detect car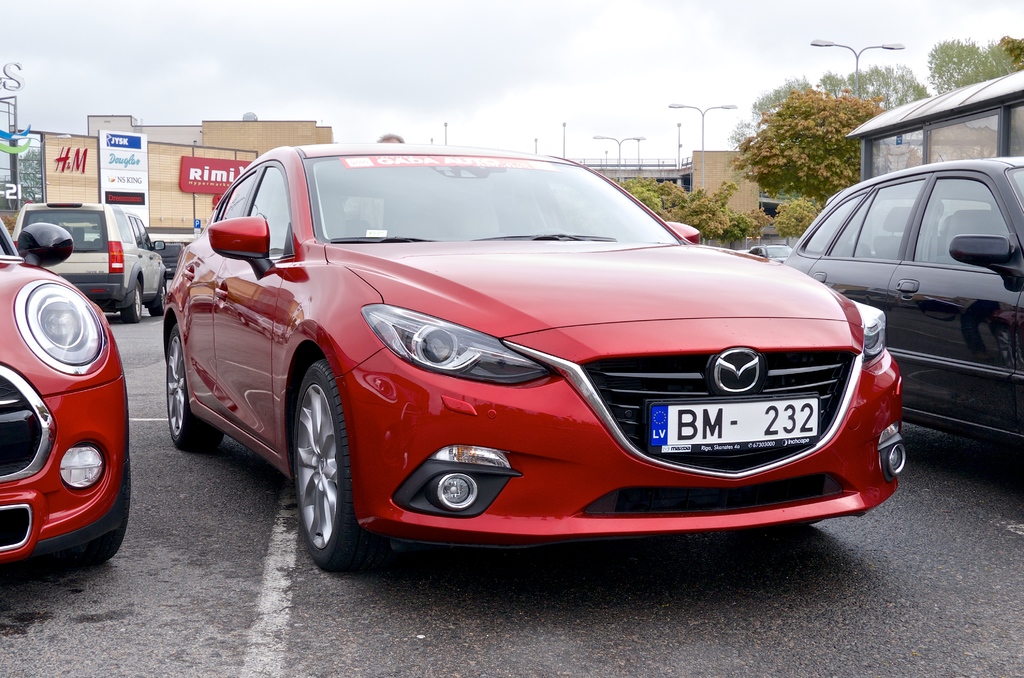
select_region(0, 213, 129, 574)
